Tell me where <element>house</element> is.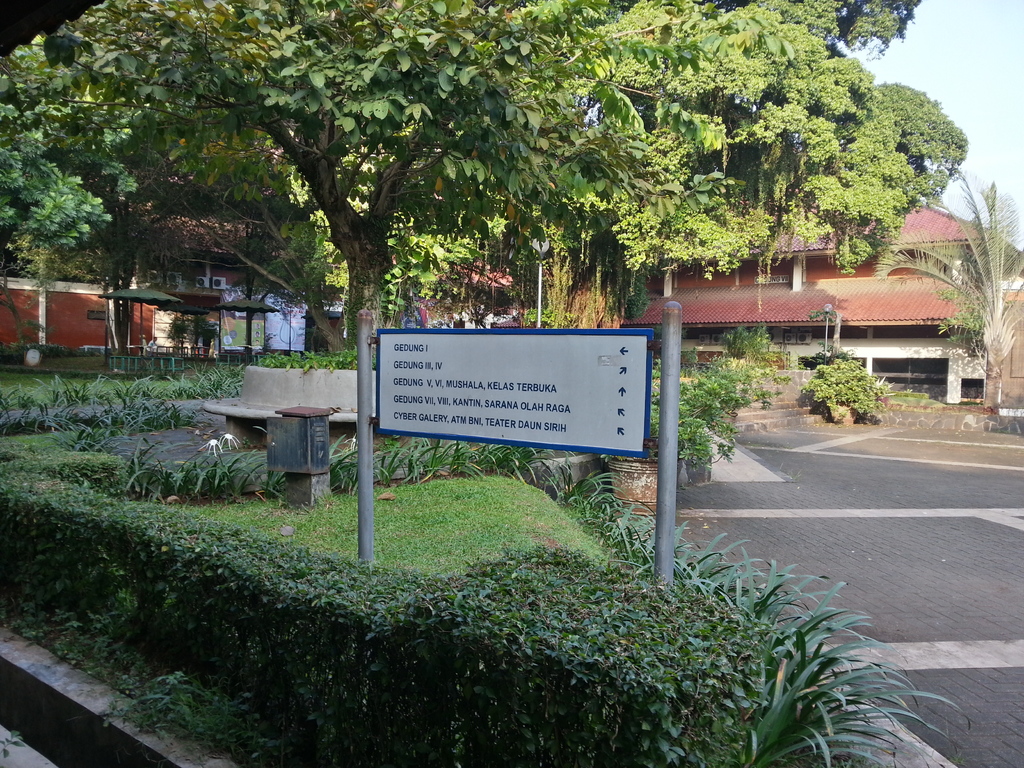
<element>house</element> is at locate(570, 211, 994, 415).
